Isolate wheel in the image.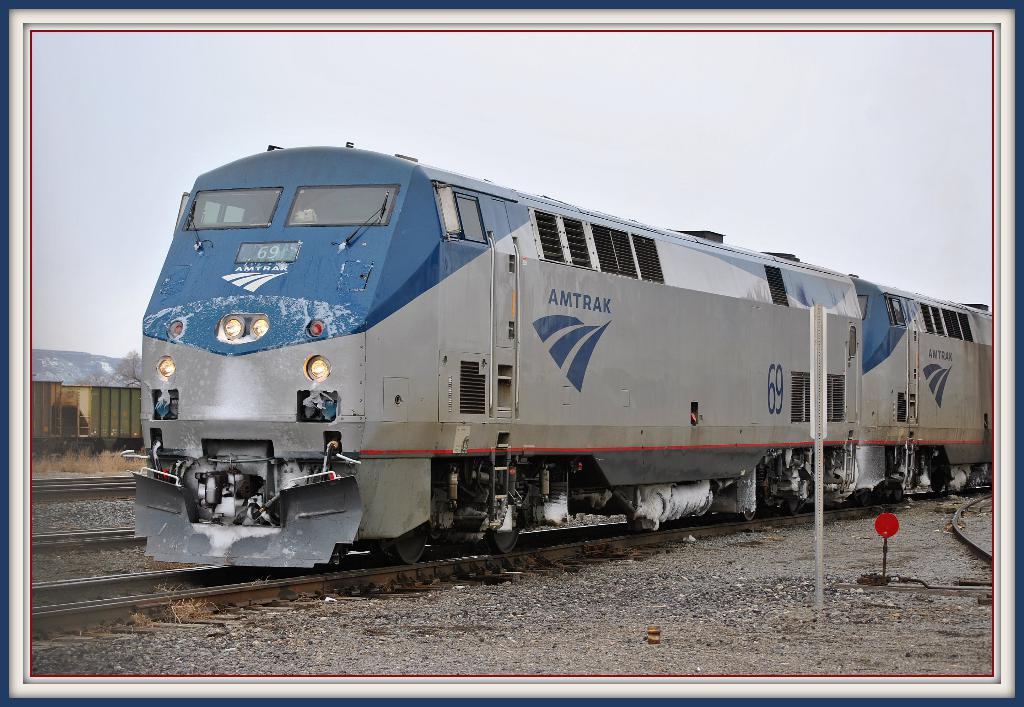
Isolated region: region(892, 487, 902, 503).
